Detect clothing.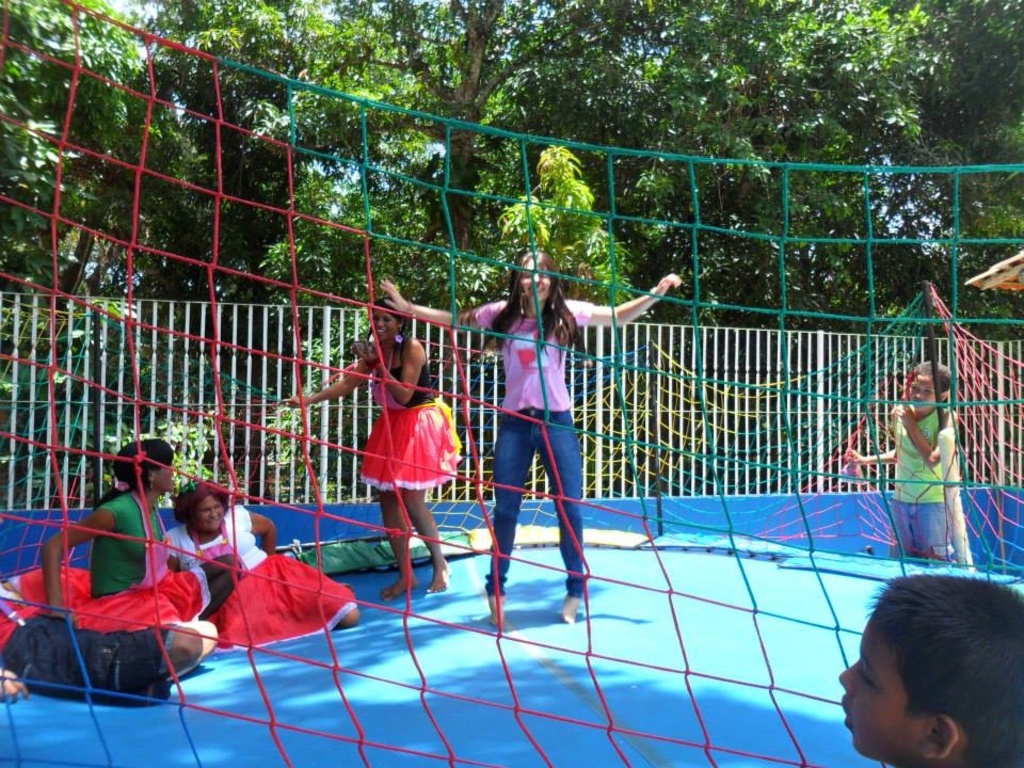
Detected at 0:484:208:636.
